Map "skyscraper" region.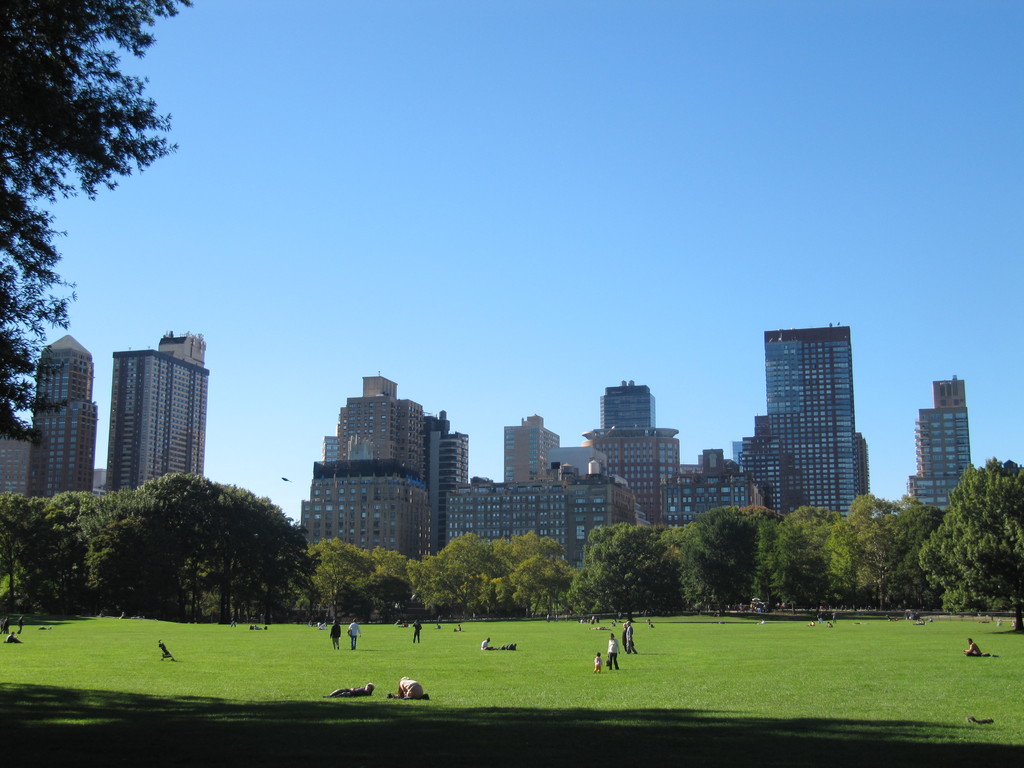
Mapped to 28,328,101,513.
